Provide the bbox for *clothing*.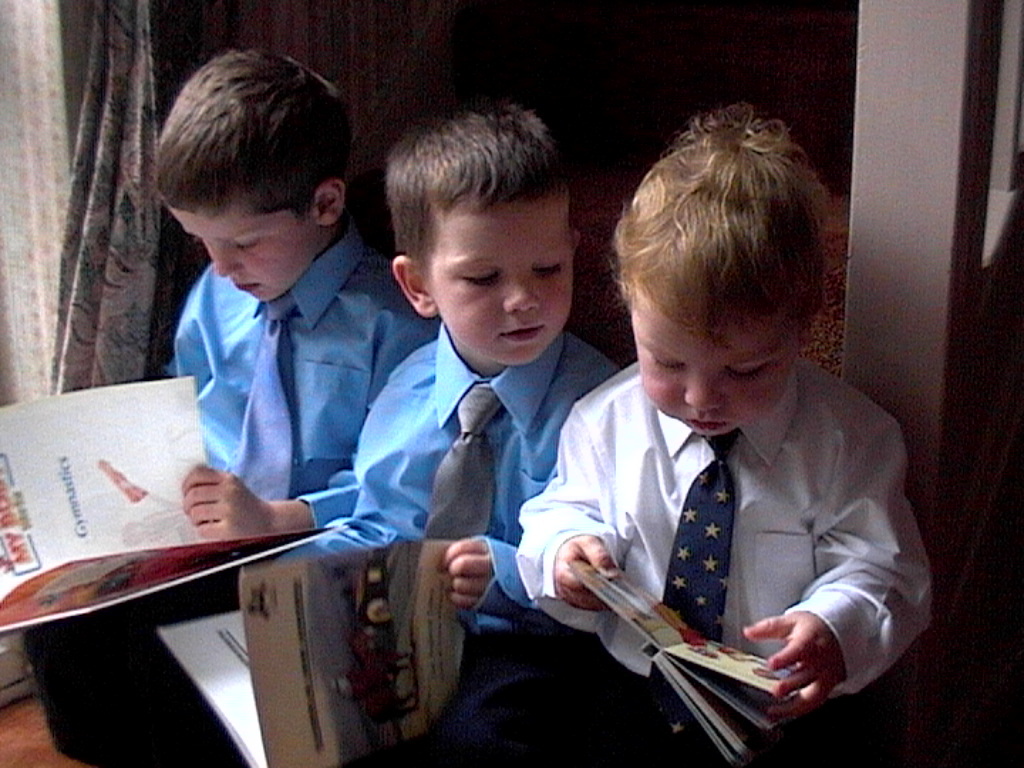
locate(512, 349, 936, 767).
